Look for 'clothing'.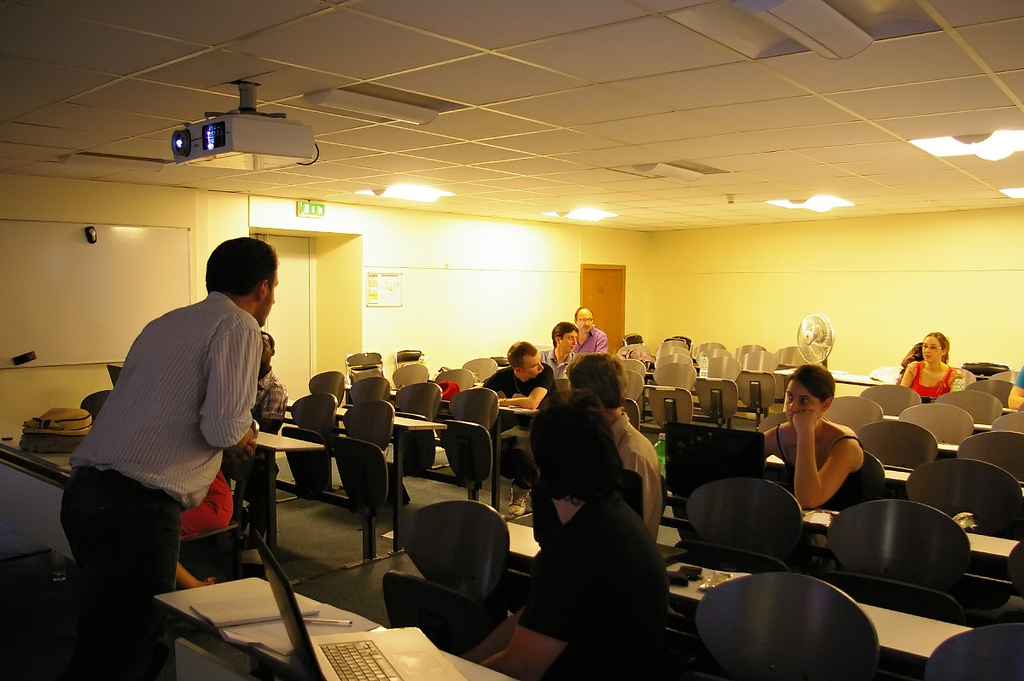
Found: bbox=(904, 357, 956, 405).
